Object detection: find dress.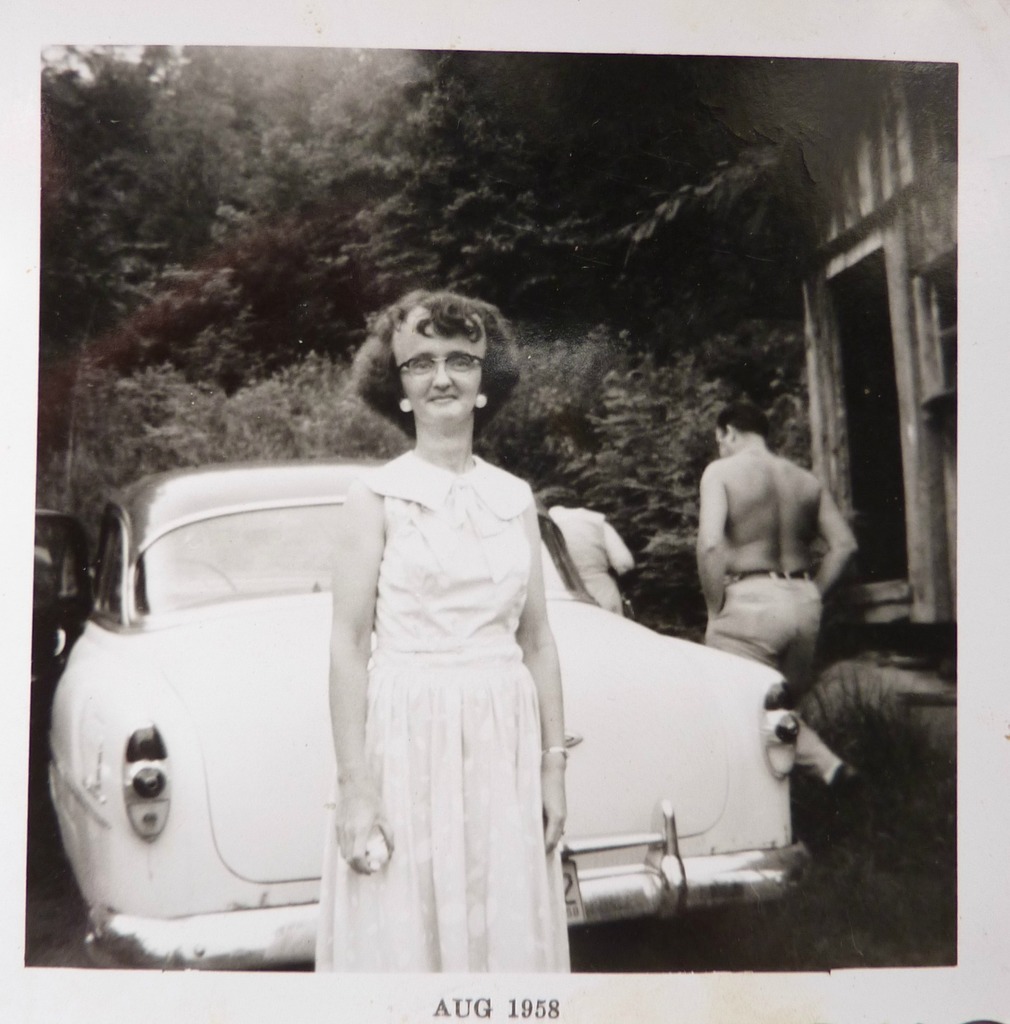
(x1=317, y1=451, x2=569, y2=970).
